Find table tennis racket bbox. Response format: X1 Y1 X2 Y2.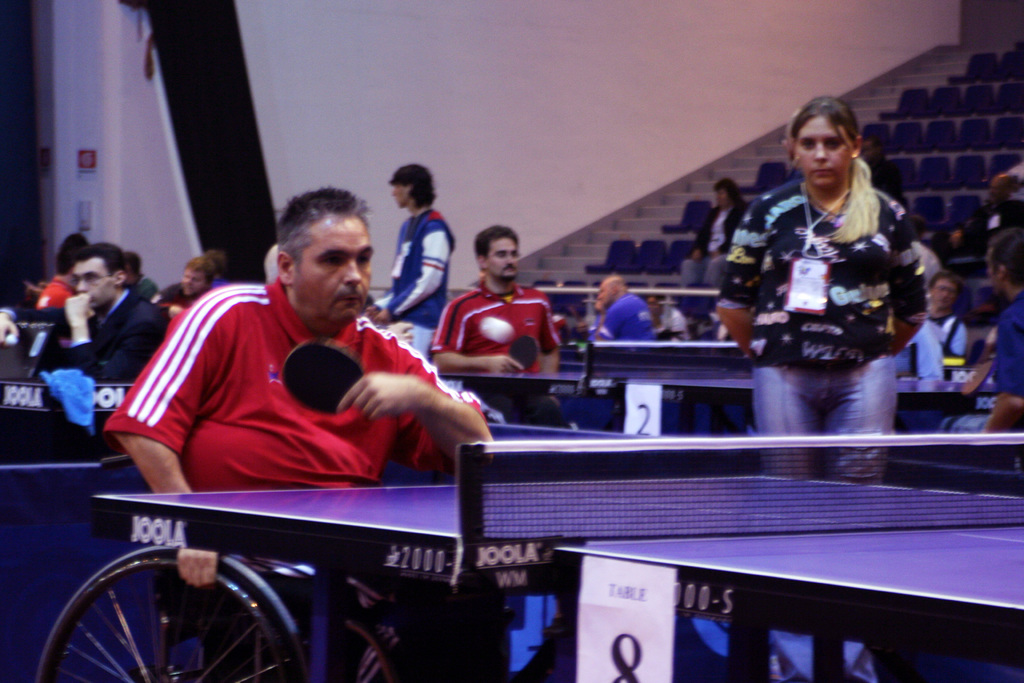
506 337 539 371.
